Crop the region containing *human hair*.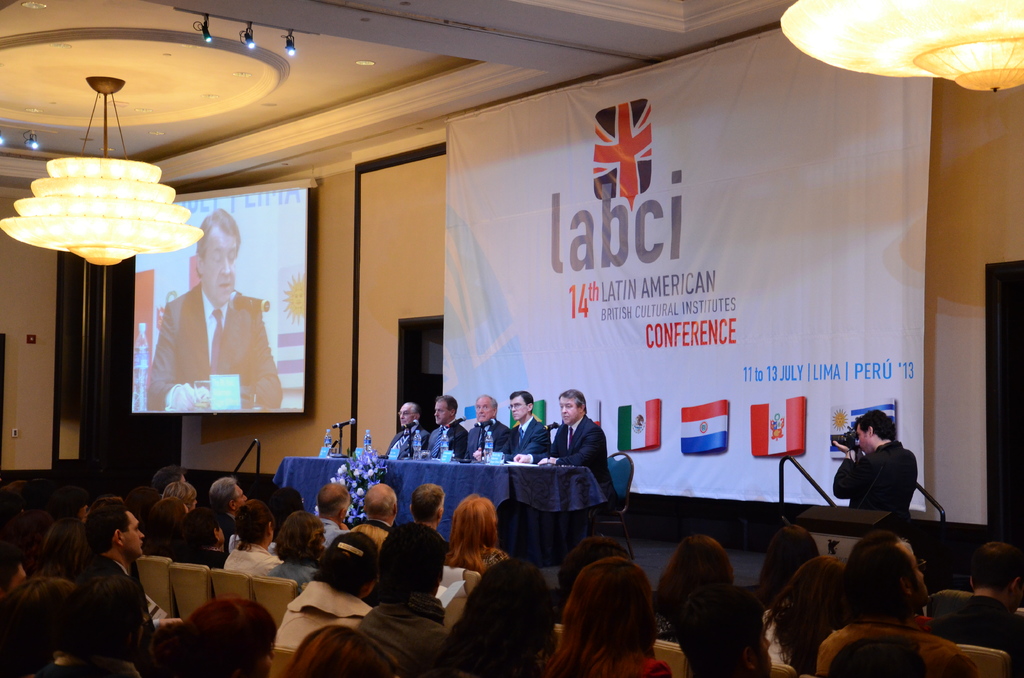
Crop region: l=1, t=481, r=26, b=498.
